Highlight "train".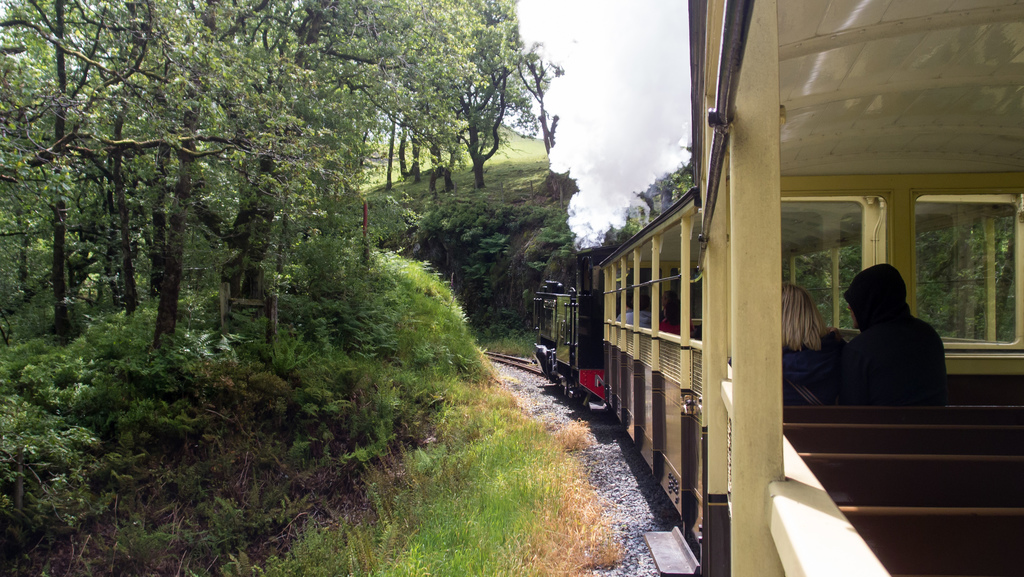
Highlighted region: 531 0 1023 576.
